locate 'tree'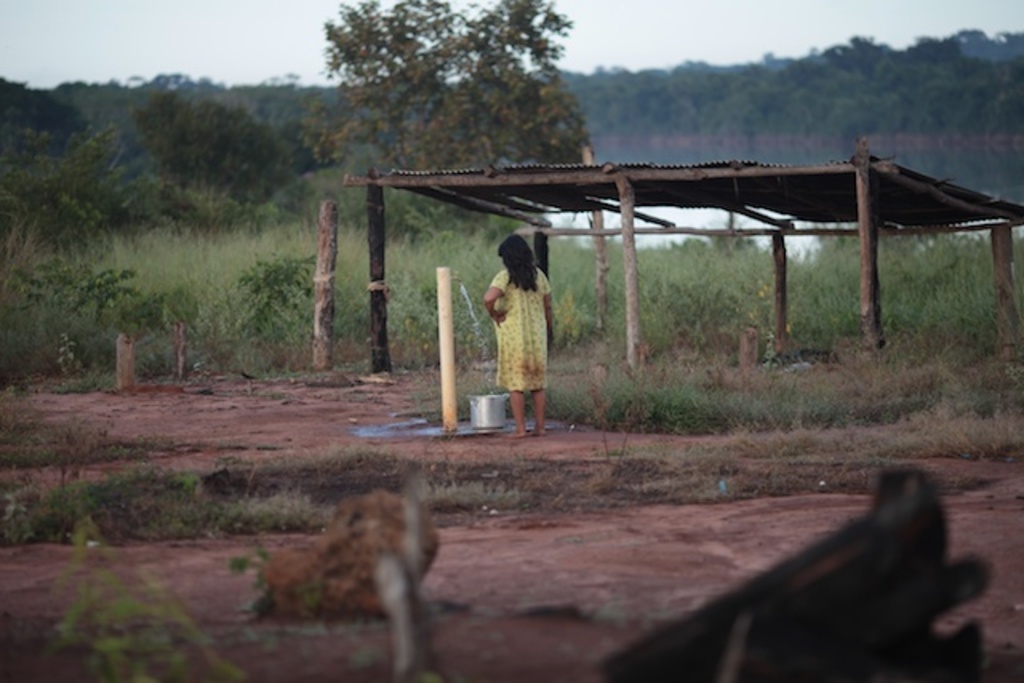
[0,70,83,162]
